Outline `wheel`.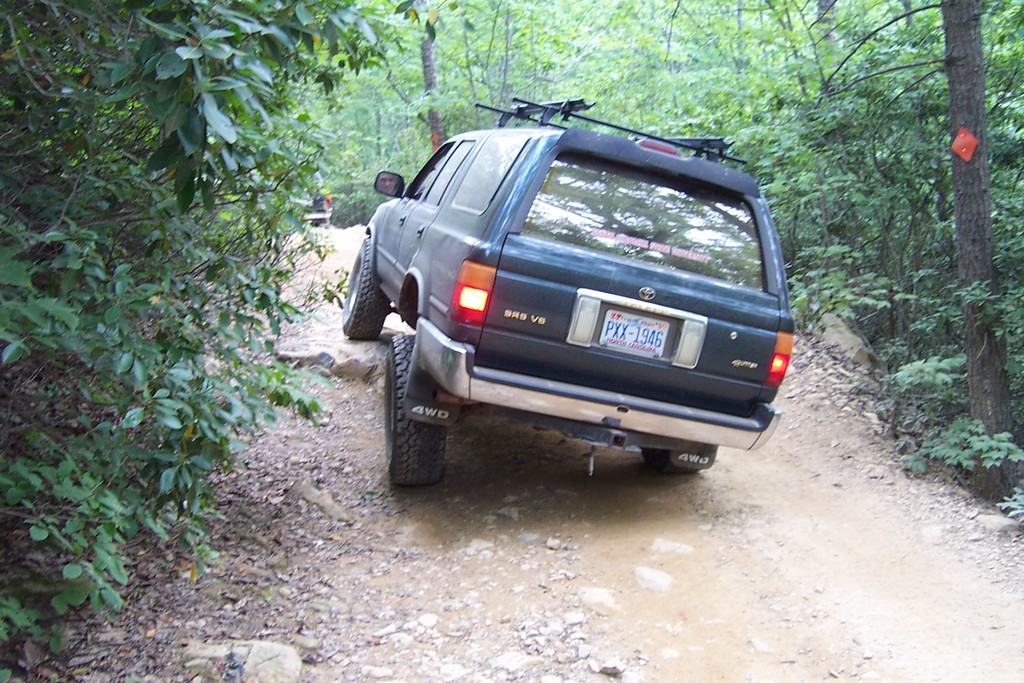
Outline: <bbox>385, 335, 448, 488</bbox>.
